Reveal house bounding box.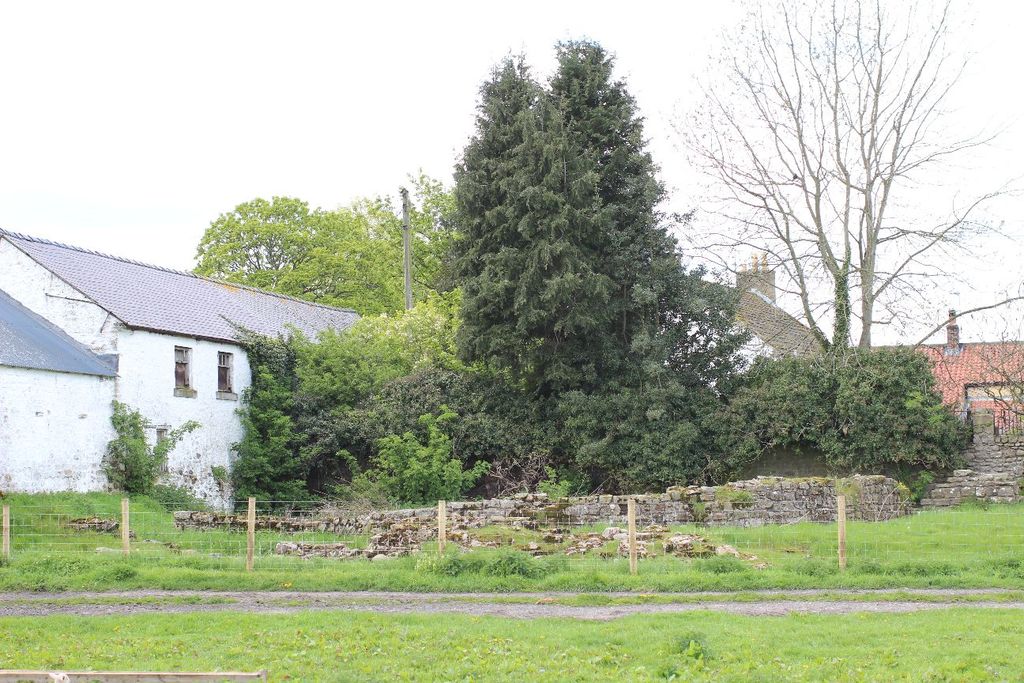
Revealed: {"left": 0, "top": 286, "right": 122, "bottom": 497}.
